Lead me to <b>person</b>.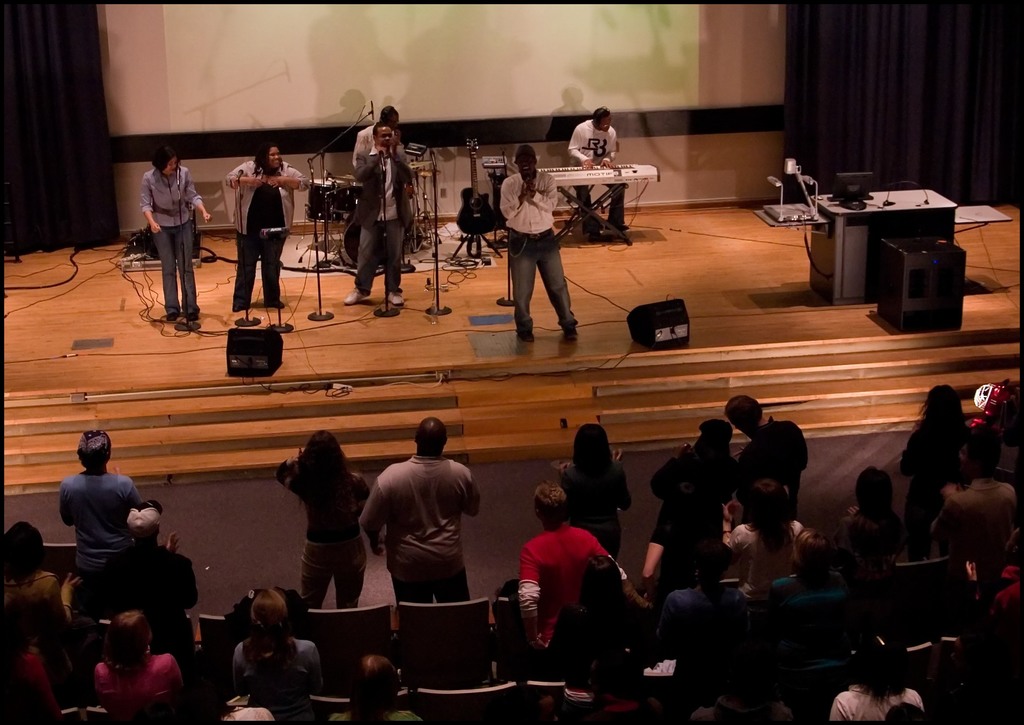
Lead to <bbox>899, 383, 976, 517</bbox>.
